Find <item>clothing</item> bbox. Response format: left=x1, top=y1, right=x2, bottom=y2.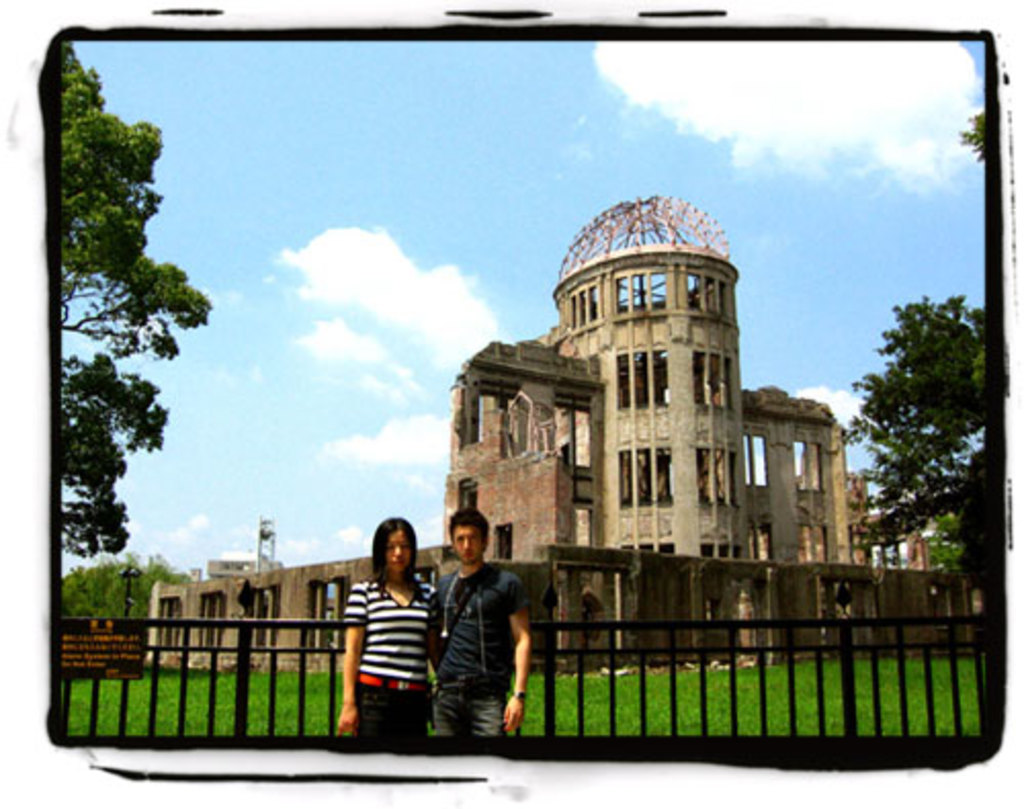
left=432, top=561, right=530, bottom=733.
